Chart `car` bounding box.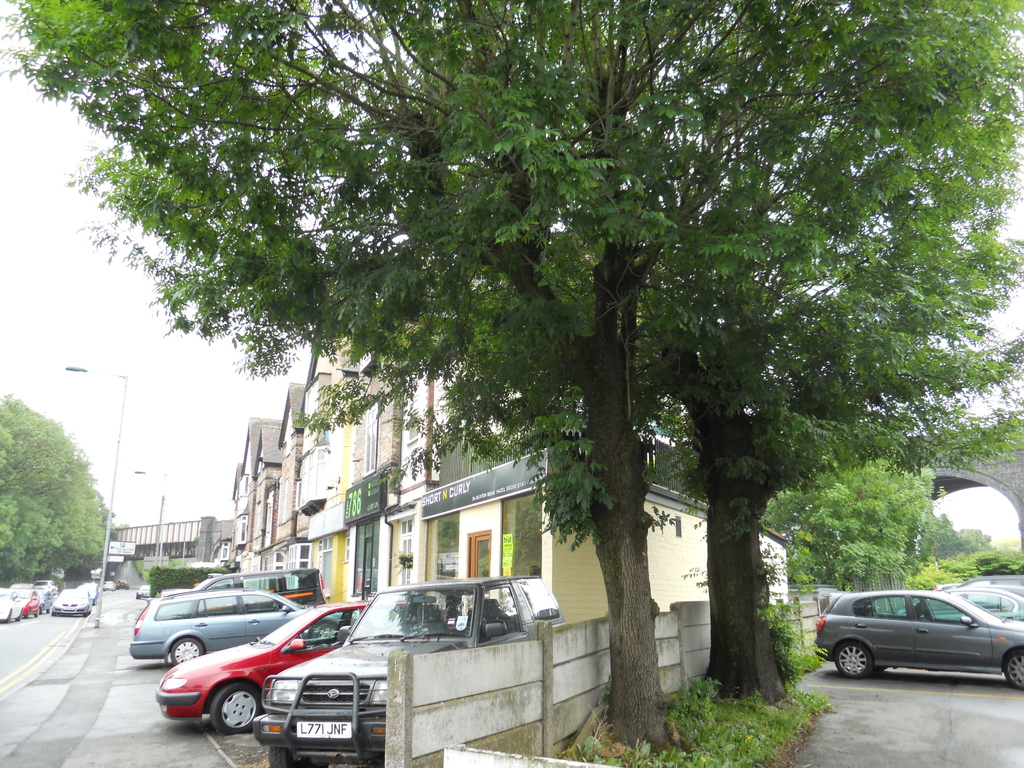
Charted: [x1=156, y1=590, x2=447, y2=735].
